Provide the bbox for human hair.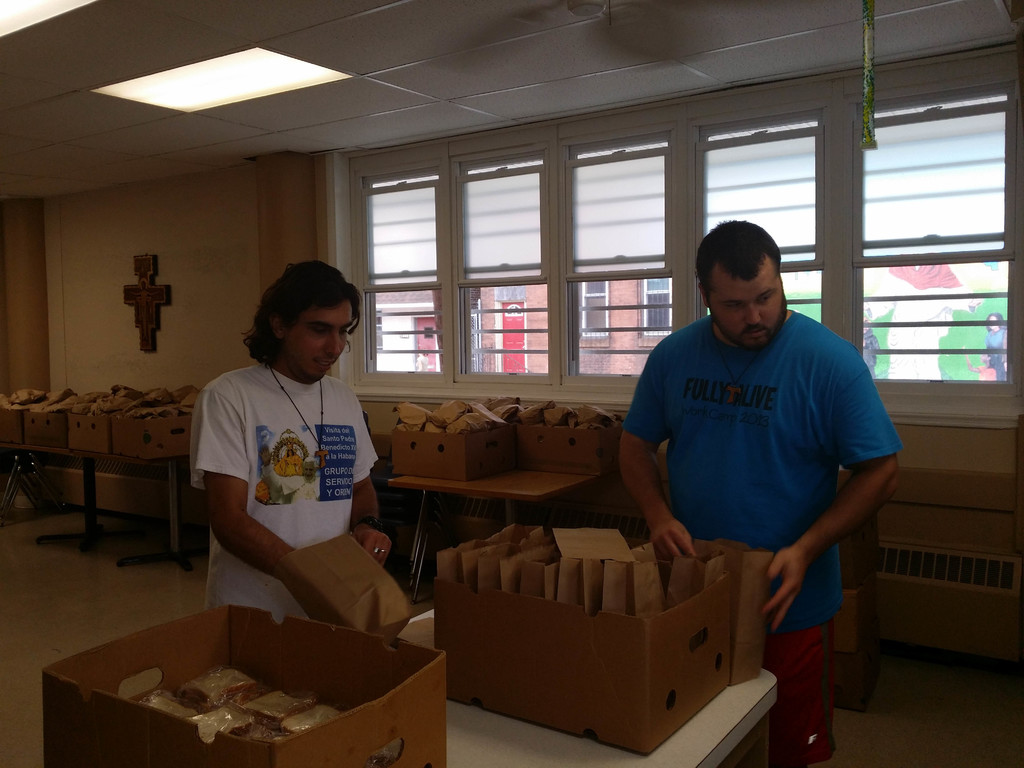
985,311,1005,332.
